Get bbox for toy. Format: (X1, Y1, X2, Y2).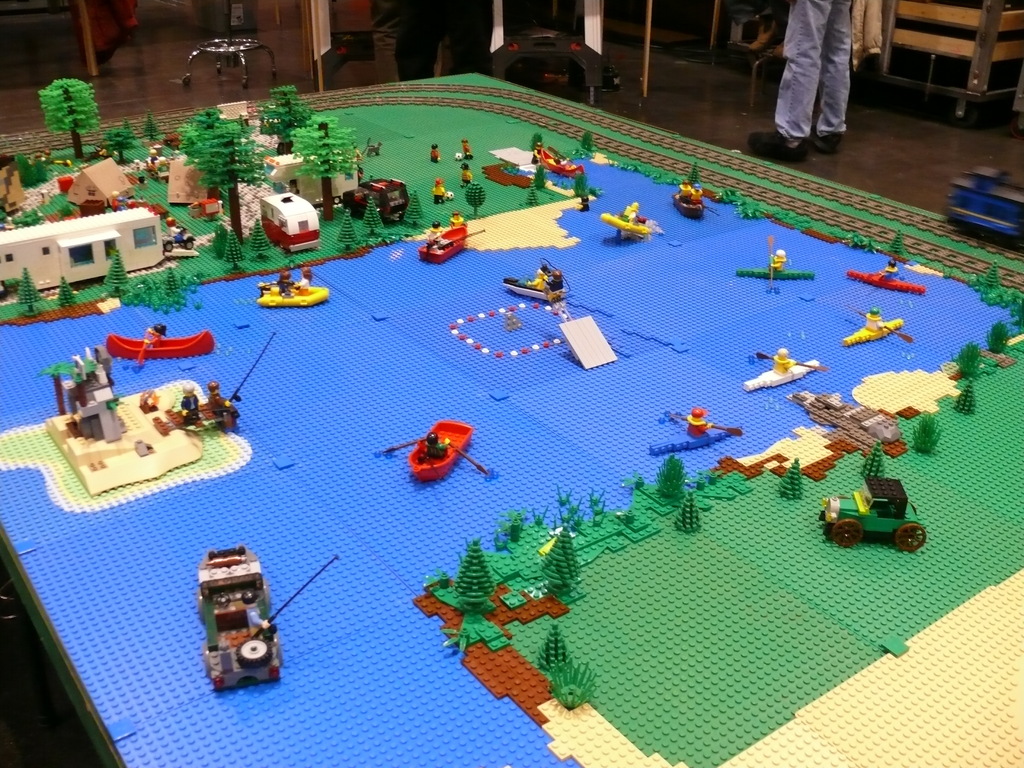
(525, 157, 560, 191).
